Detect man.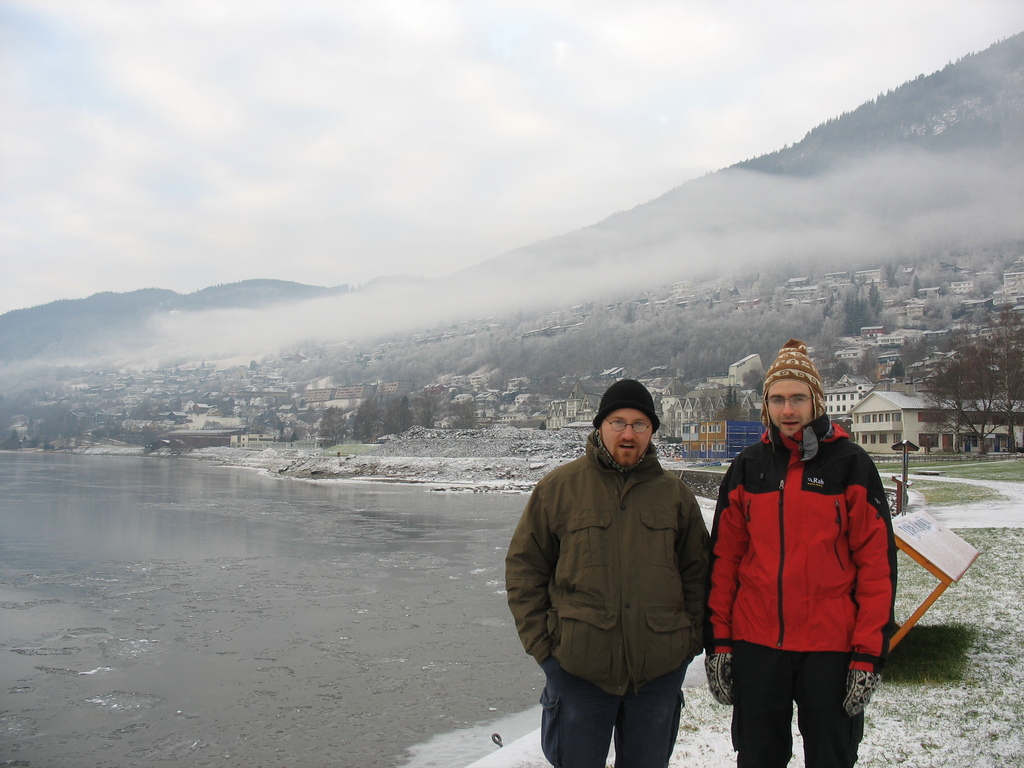
Detected at (518, 367, 737, 761).
